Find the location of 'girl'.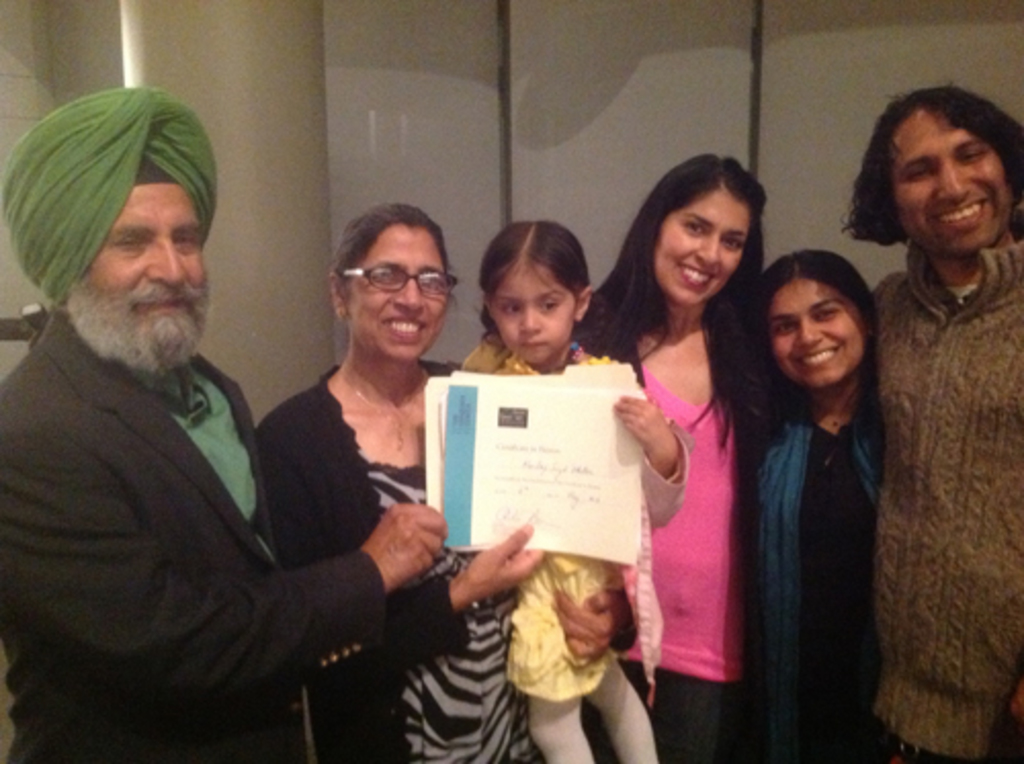
Location: [455, 215, 690, 762].
